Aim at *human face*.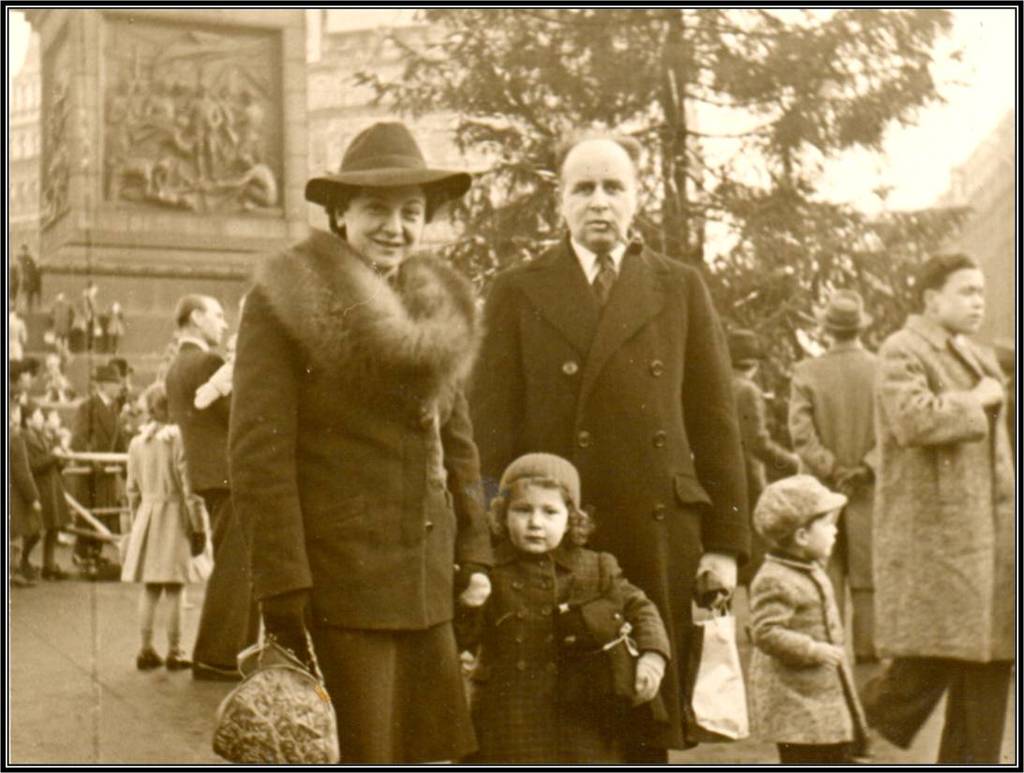
Aimed at Rect(210, 303, 224, 343).
